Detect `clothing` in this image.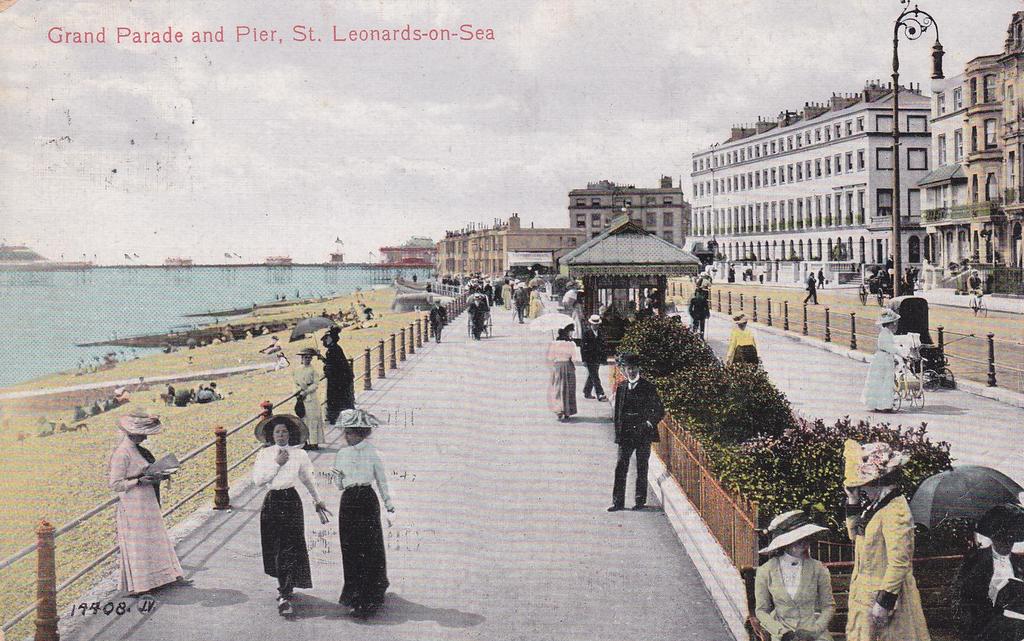
Detection: bbox=(293, 358, 325, 440).
